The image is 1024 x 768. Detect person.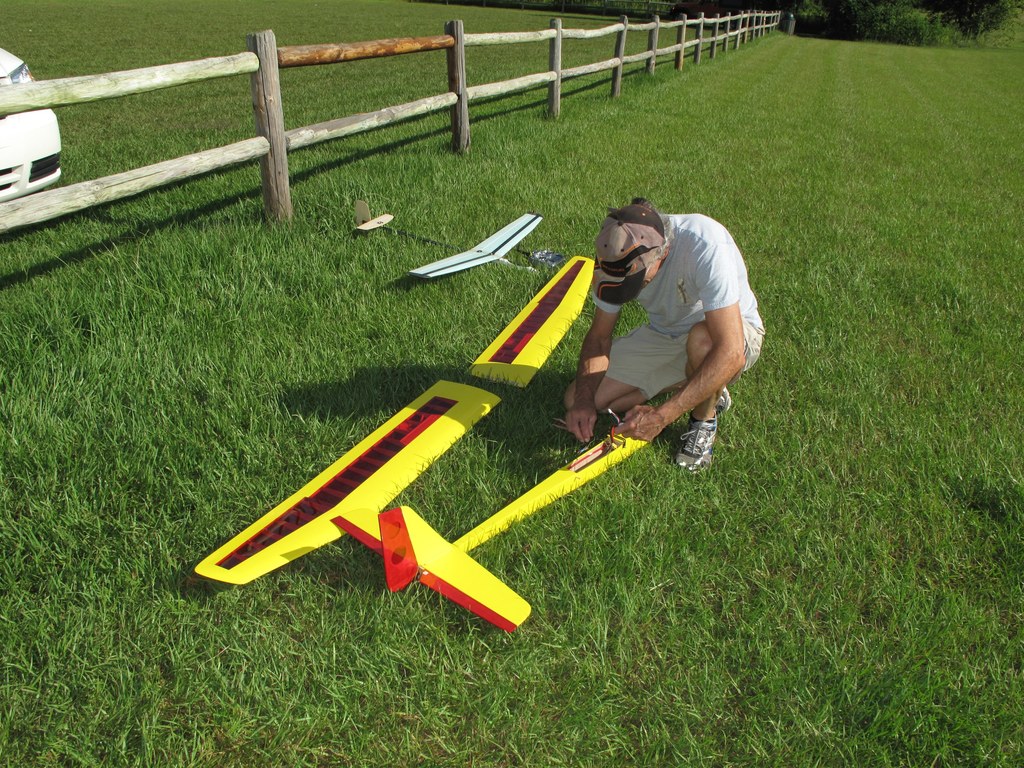
Detection: detection(550, 199, 781, 473).
